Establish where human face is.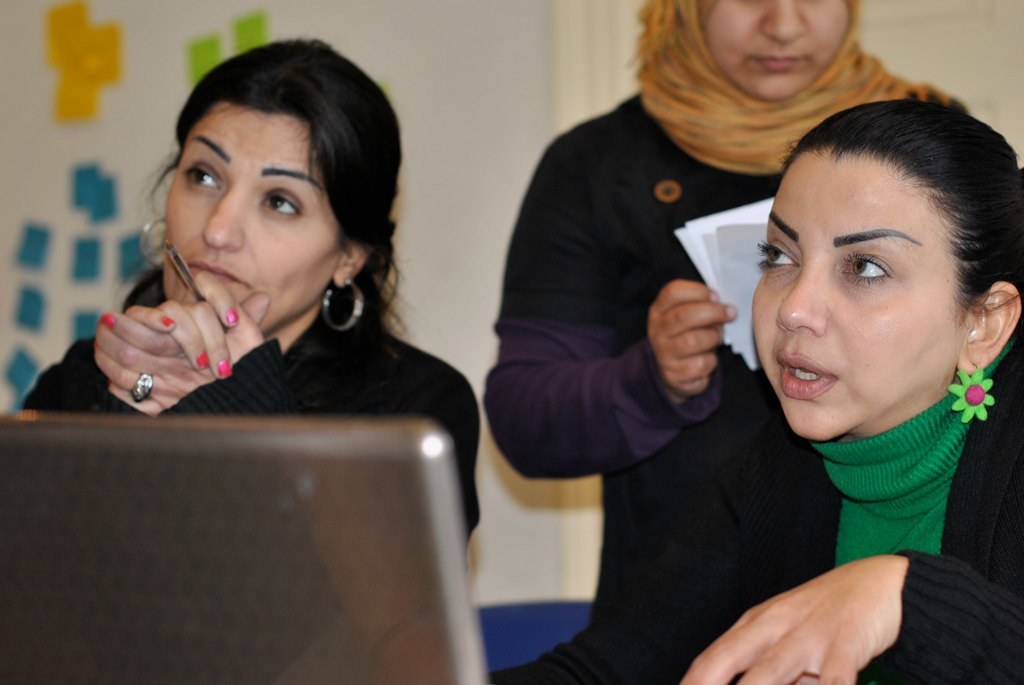
Established at 168,95,354,327.
